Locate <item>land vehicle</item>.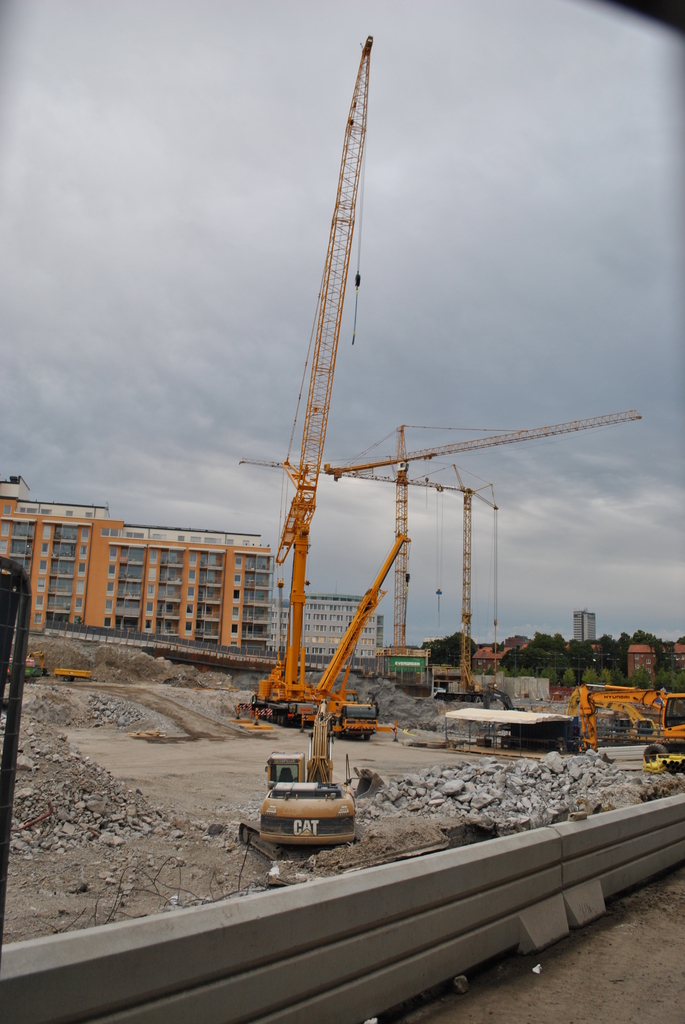
Bounding box: (x1=569, y1=679, x2=682, y2=746).
